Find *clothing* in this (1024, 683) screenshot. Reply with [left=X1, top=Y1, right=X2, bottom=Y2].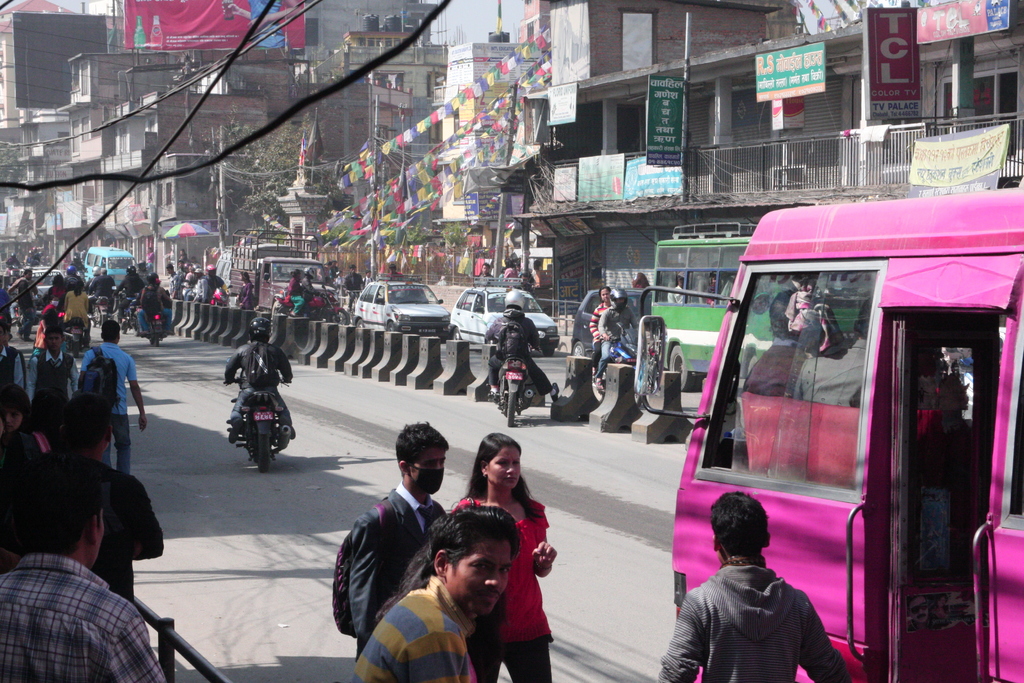
[left=284, top=276, right=302, bottom=313].
